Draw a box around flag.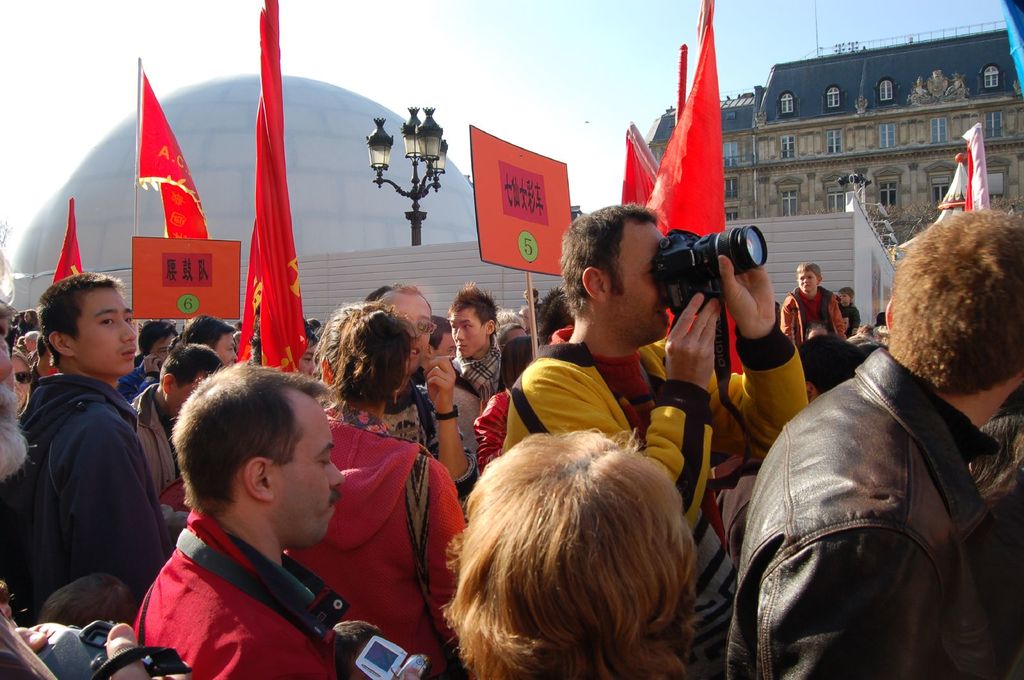
(962, 122, 987, 214).
